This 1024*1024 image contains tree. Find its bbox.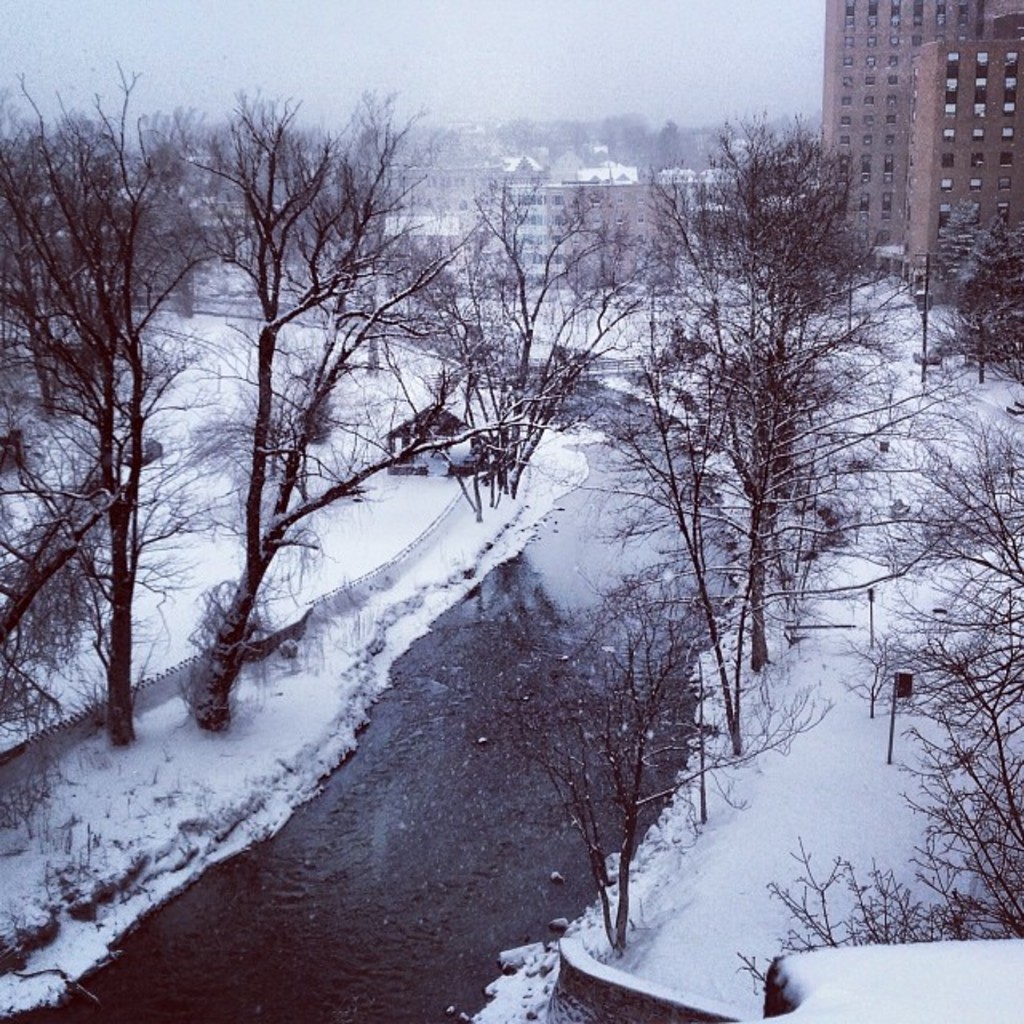
{"left": 640, "top": 96, "right": 899, "bottom": 736}.
